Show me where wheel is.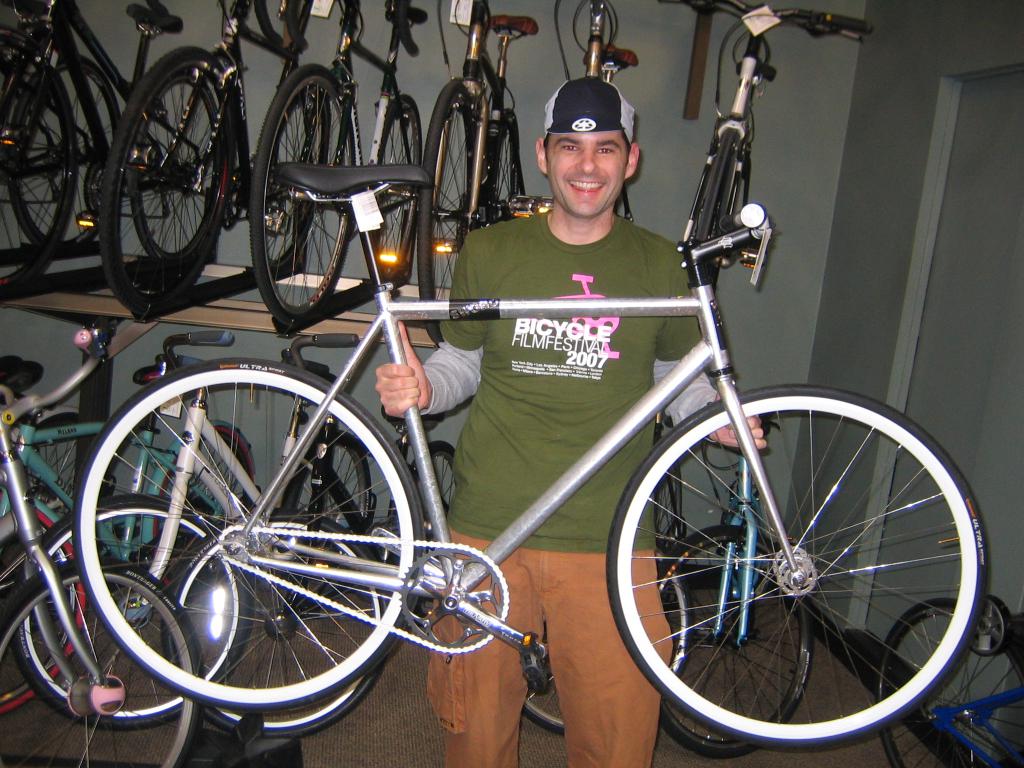
wheel is at box(387, 440, 453, 553).
